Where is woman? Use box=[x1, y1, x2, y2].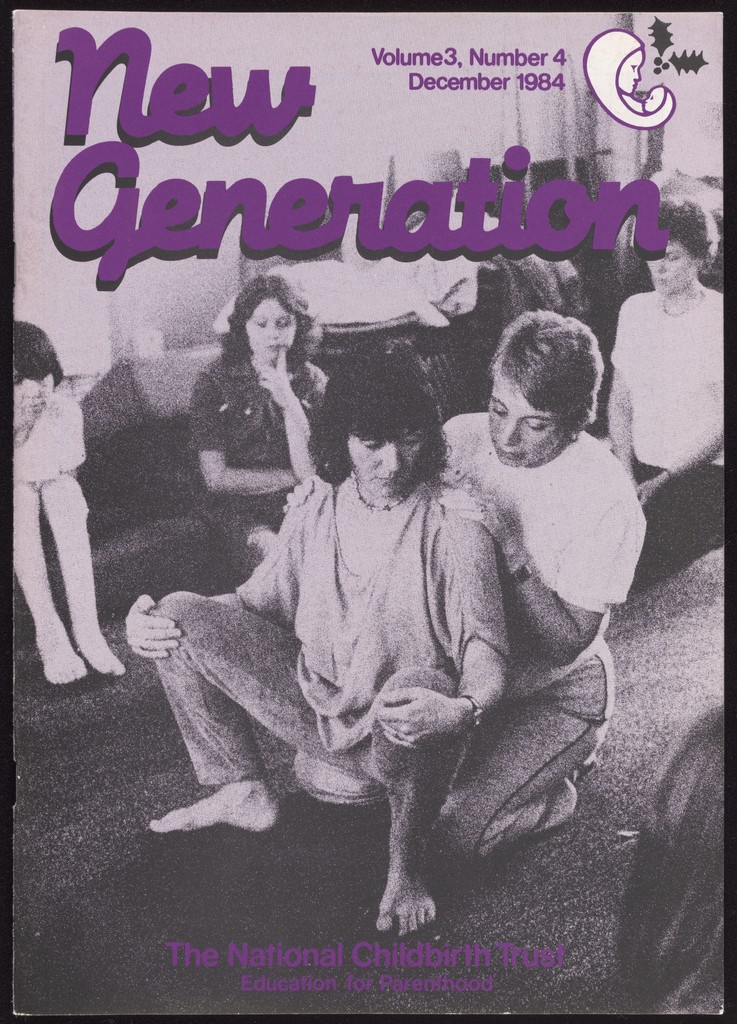
box=[286, 308, 647, 865].
